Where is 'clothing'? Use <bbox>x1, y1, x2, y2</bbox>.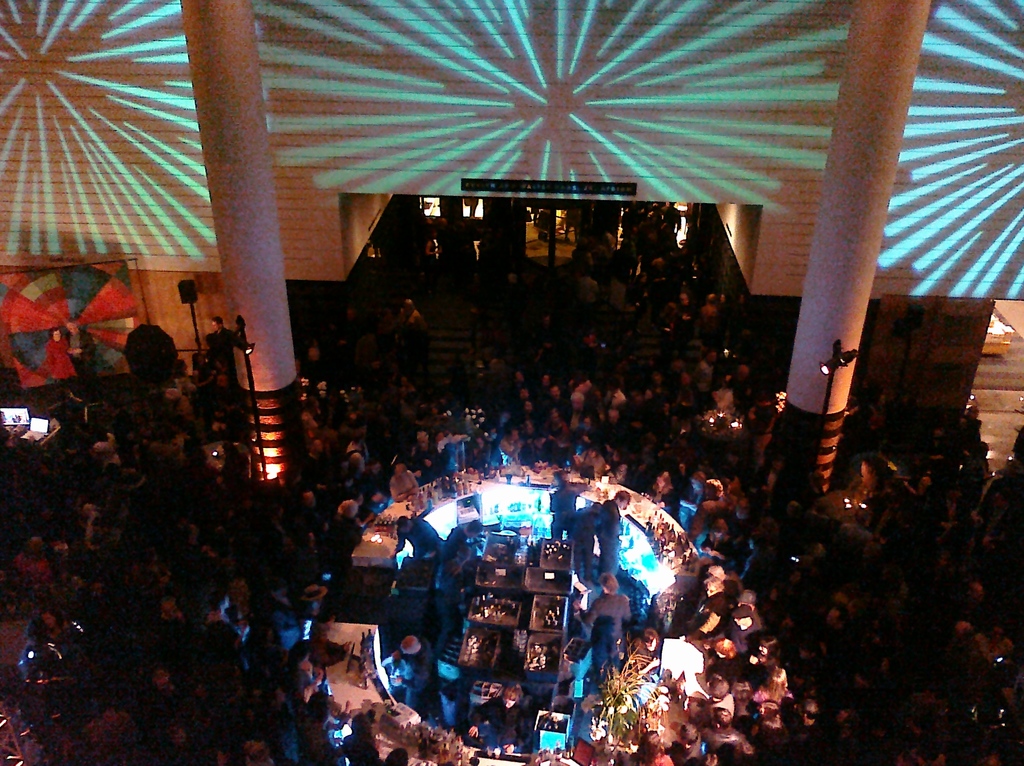
<bbox>588, 624, 609, 675</bbox>.
